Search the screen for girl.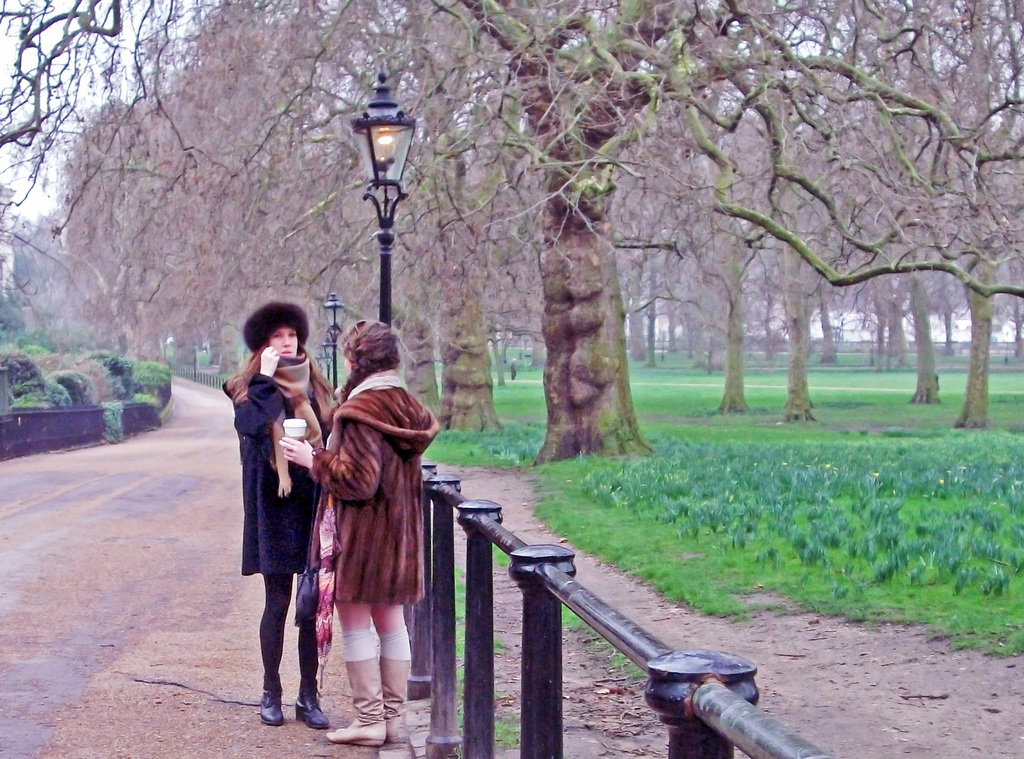
Found at (x1=278, y1=321, x2=441, y2=747).
